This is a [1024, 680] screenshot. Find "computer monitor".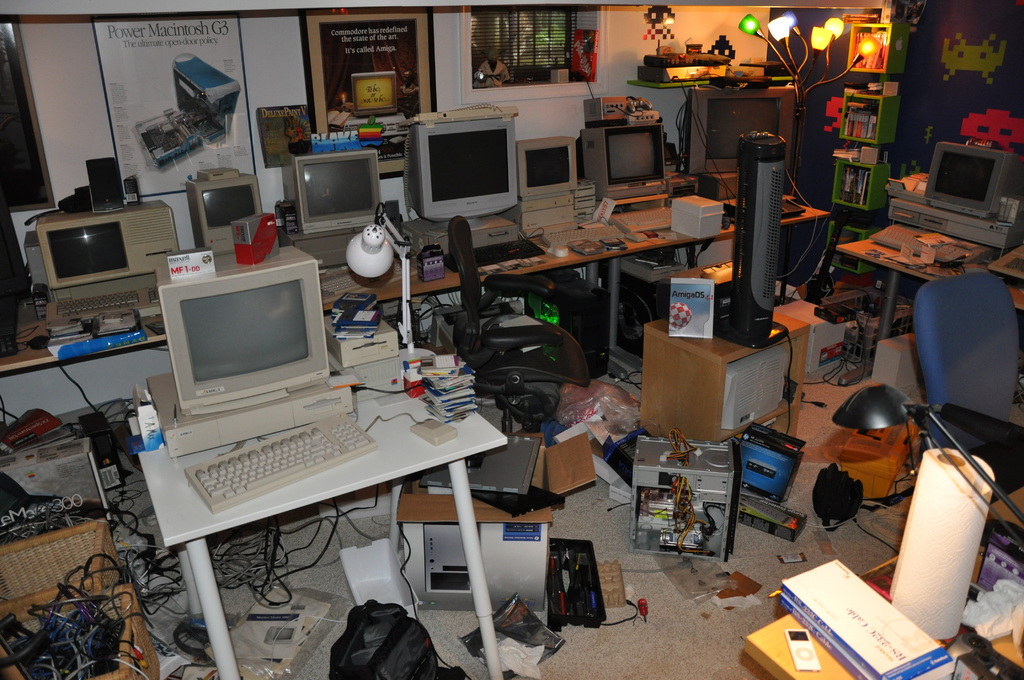
Bounding box: bbox=[405, 109, 522, 228].
